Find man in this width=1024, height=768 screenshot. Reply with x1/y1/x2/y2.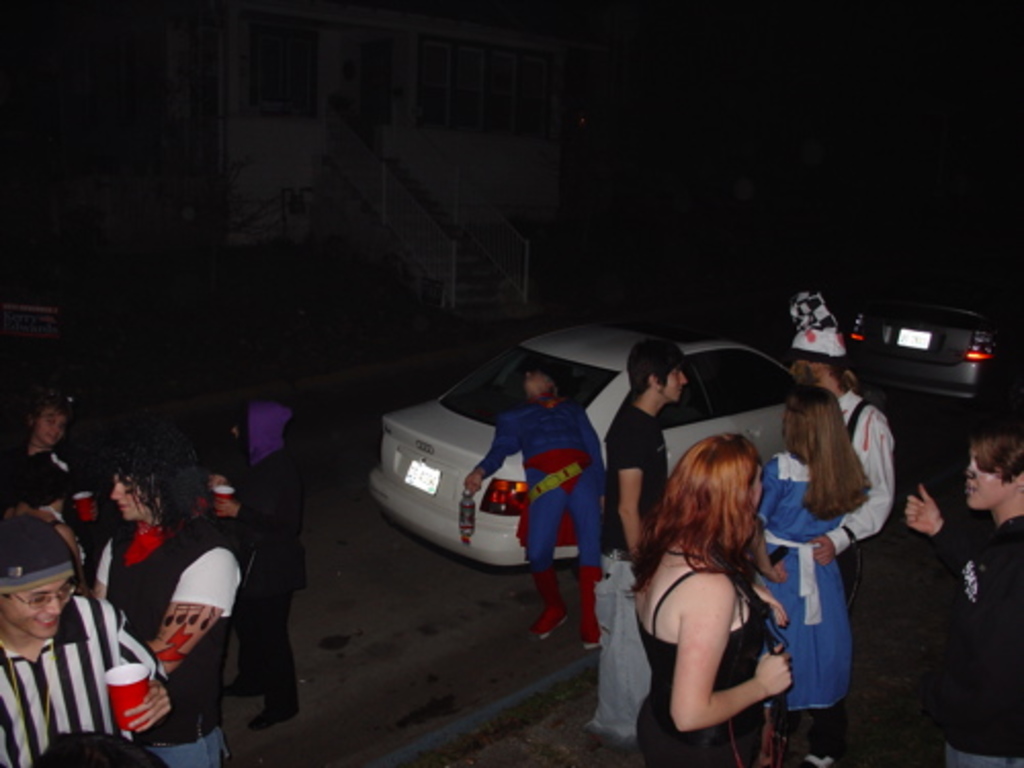
0/516/178/766.
